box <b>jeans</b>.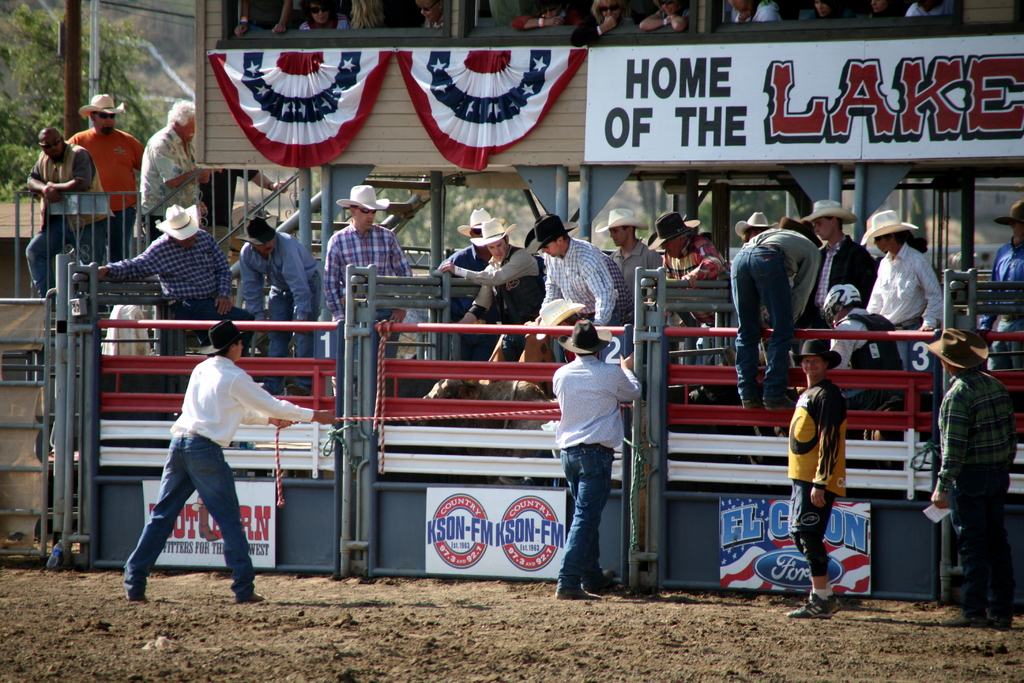
detection(734, 250, 796, 400).
